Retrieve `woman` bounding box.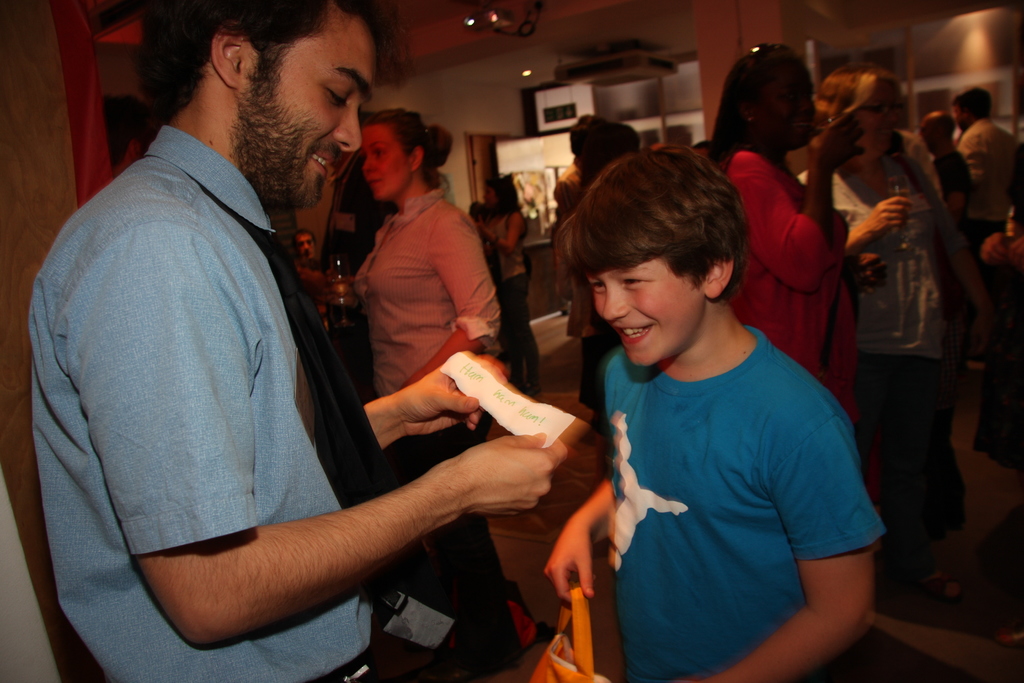
Bounding box: bbox=(355, 111, 506, 673).
